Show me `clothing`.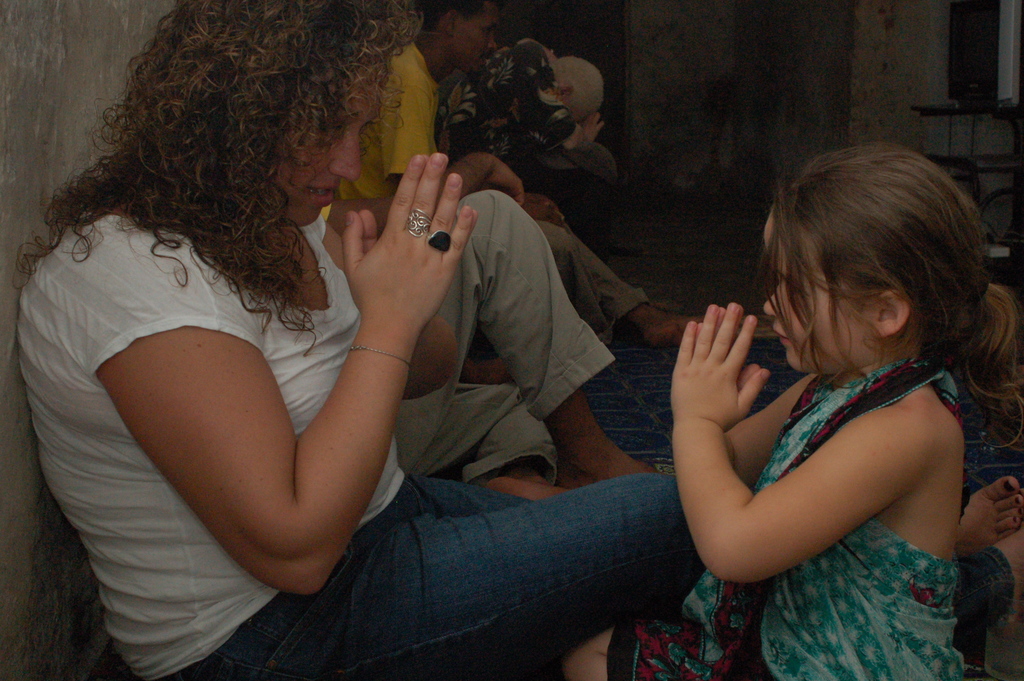
`clothing` is here: BBox(13, 154, 304, 629).
